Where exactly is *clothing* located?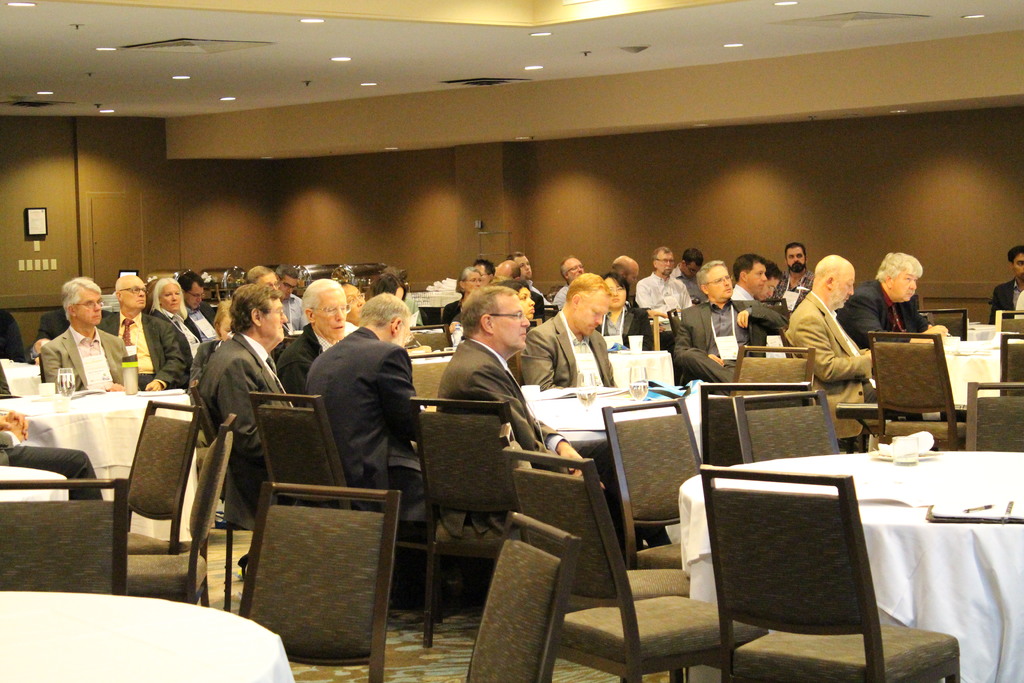
Its bounding box is (596,306,650,352).
